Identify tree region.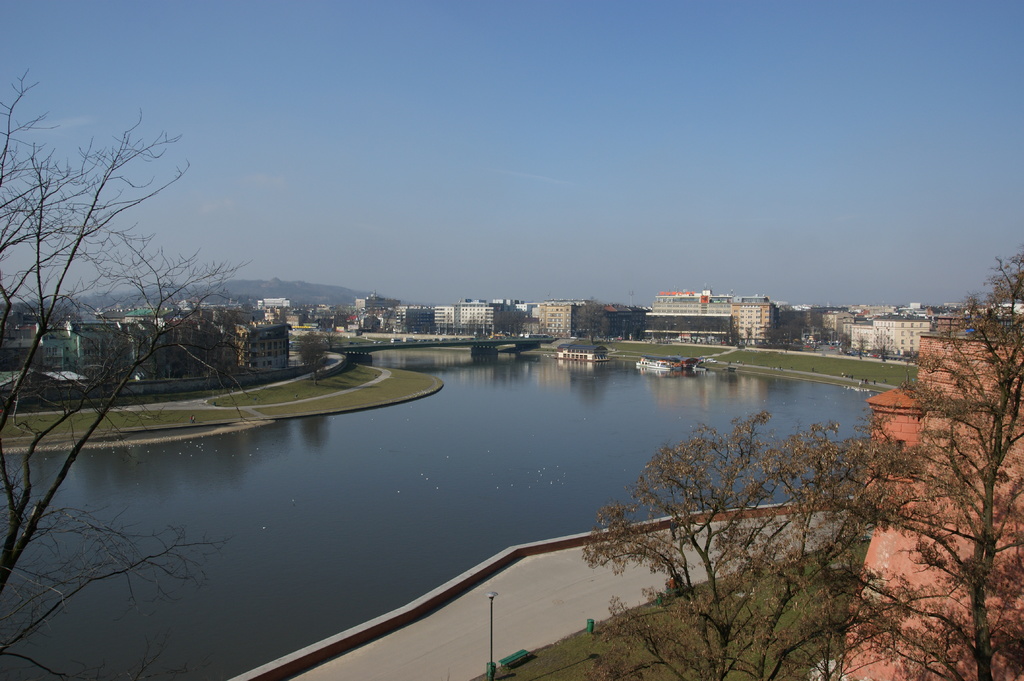
Region: box=[572, 412, 799, 680].
